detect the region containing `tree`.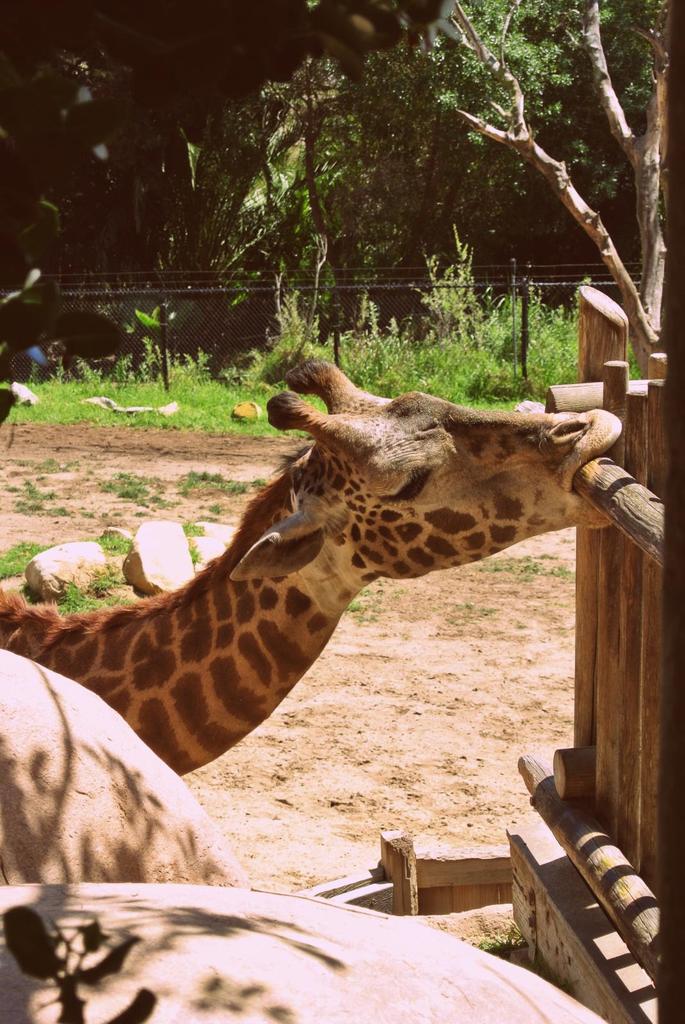
x1=354, y1=0, x2=681, y2=375.
